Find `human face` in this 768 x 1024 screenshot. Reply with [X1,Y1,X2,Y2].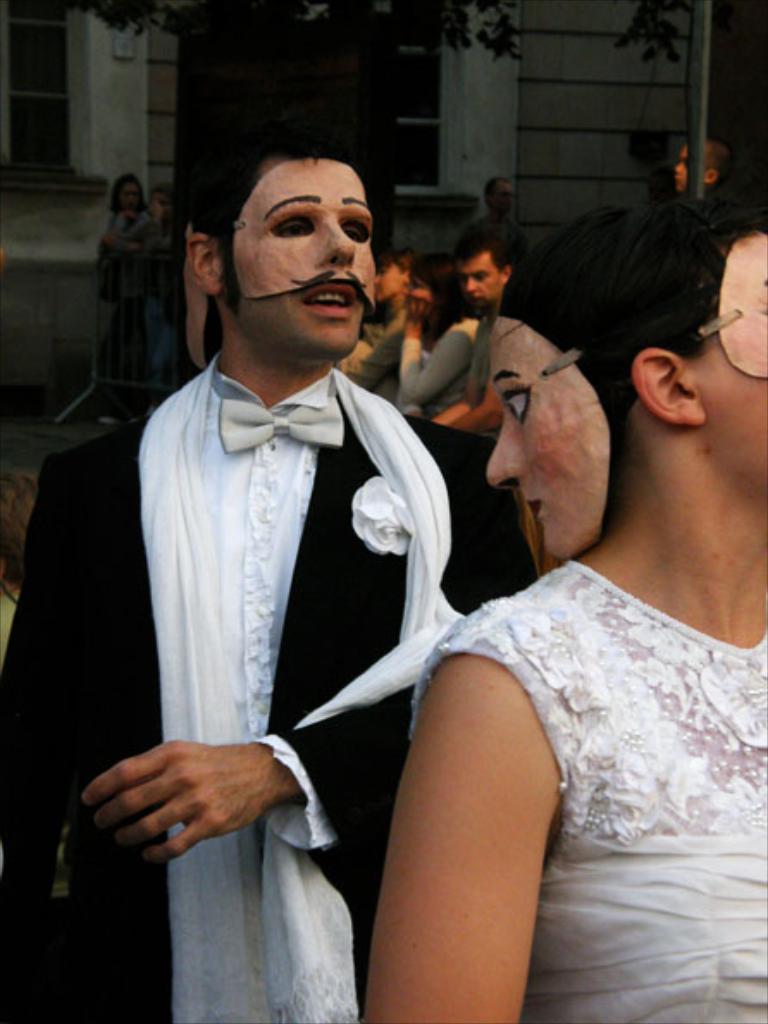
[494,182,515,212].
